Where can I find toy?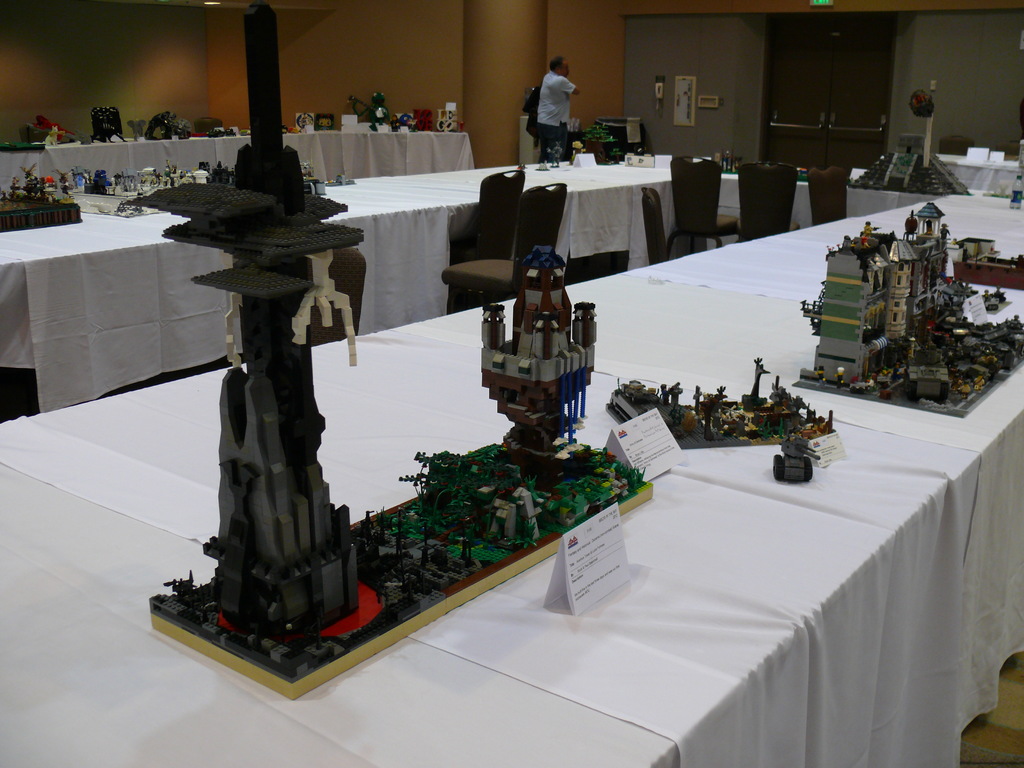
You can find it at bbox(549, 141, 562, 169).
